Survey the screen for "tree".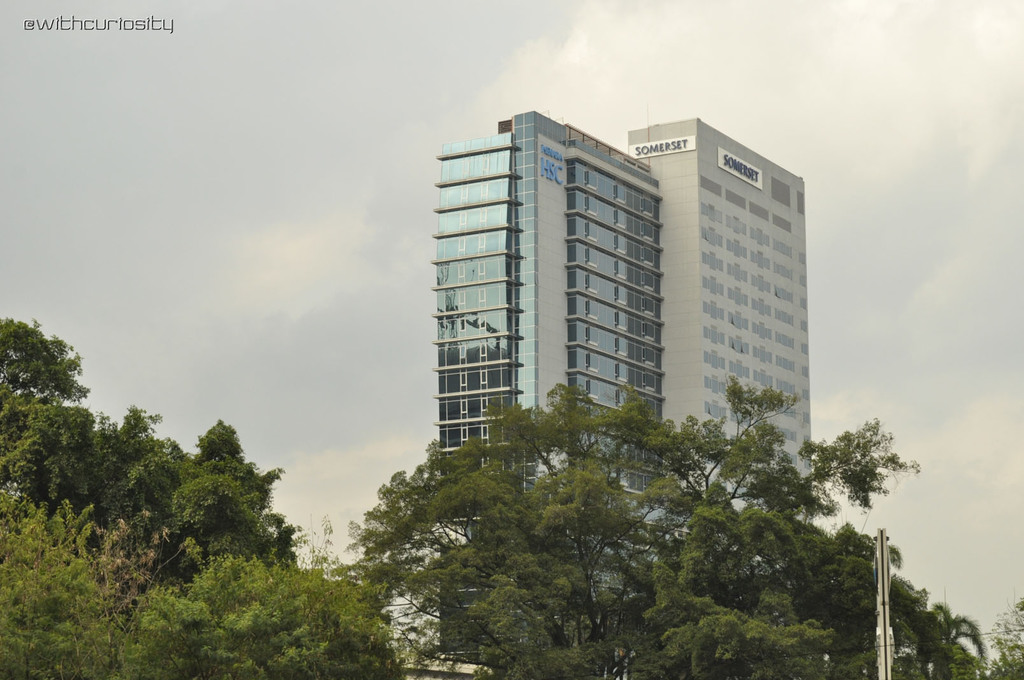
Survey found: <box>184,407,308,555</box>.
